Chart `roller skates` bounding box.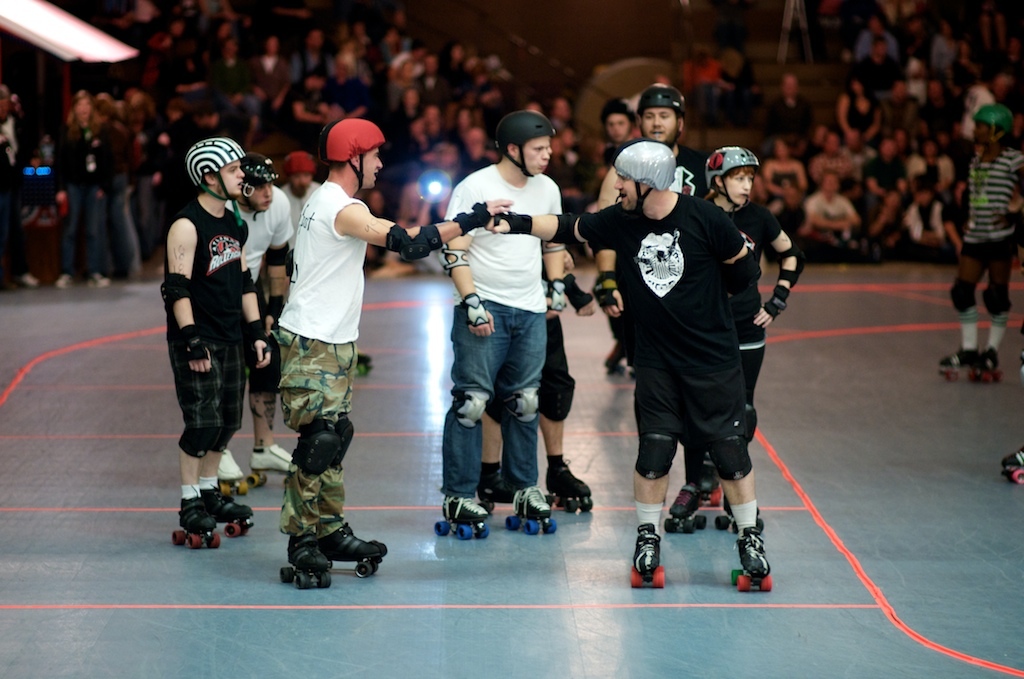
Charted: locate(245, 441, 295, 488).
